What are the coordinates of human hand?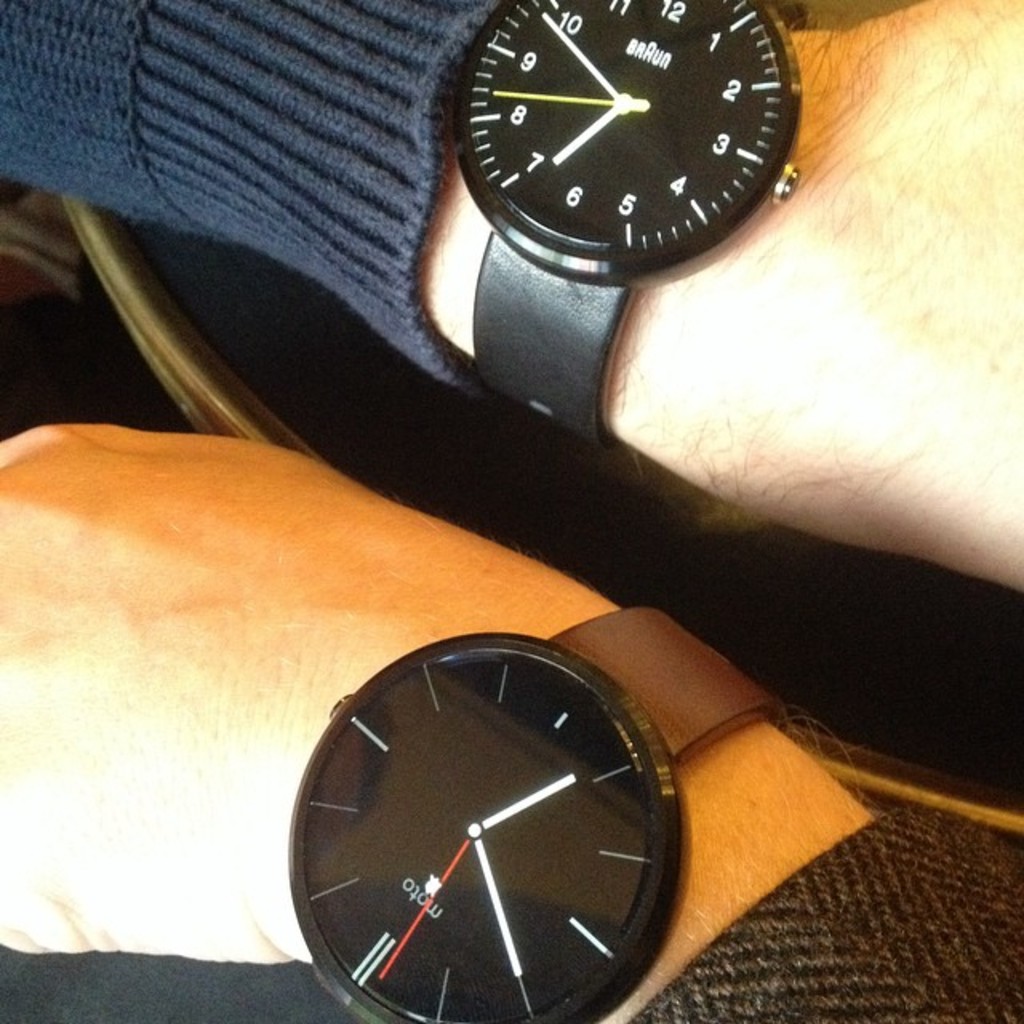
bbox=(589, 592, 853, 824).
